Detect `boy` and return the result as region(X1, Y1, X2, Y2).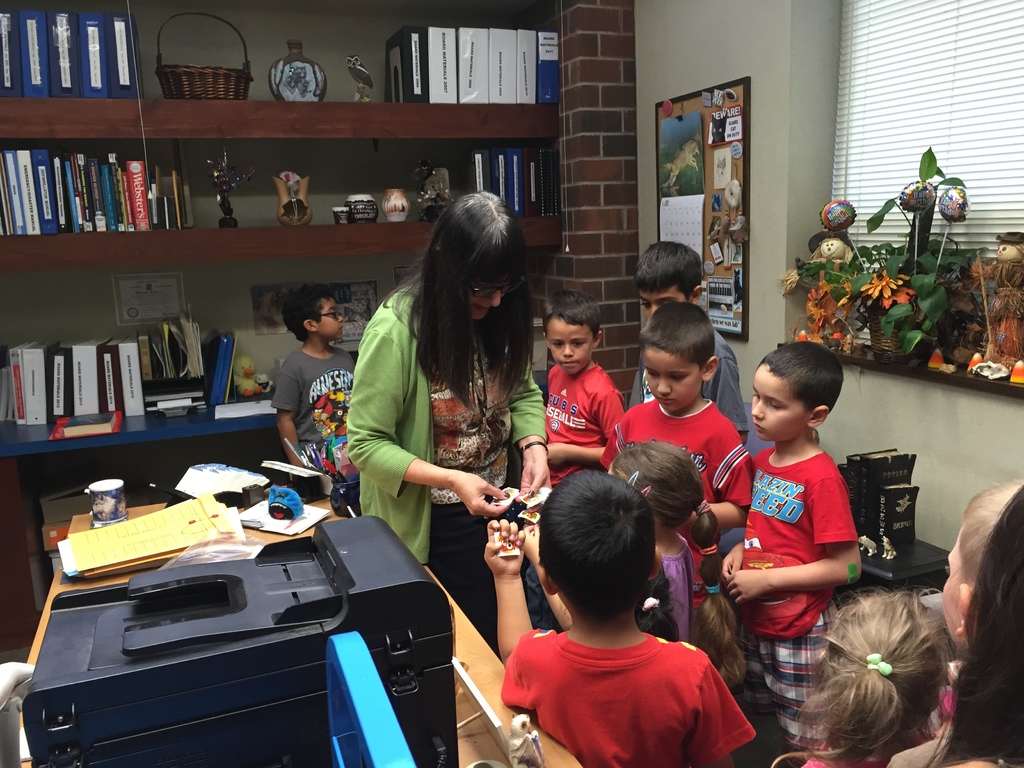
region(273, 289, 355, 518).
